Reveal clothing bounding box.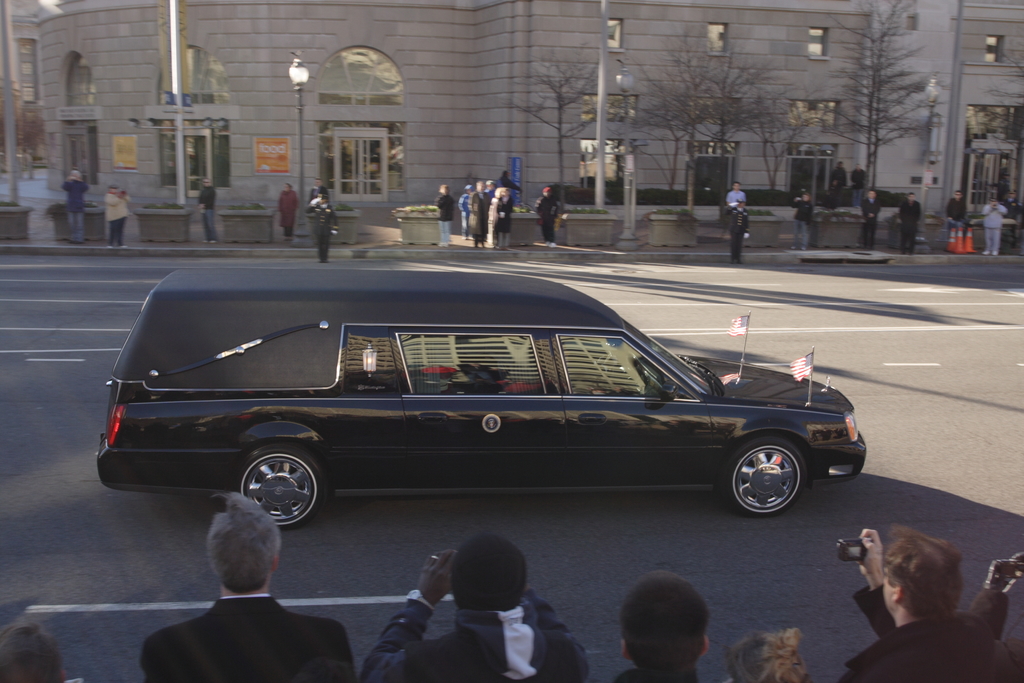
Revealed: rect(889, 195, 920, 251).
